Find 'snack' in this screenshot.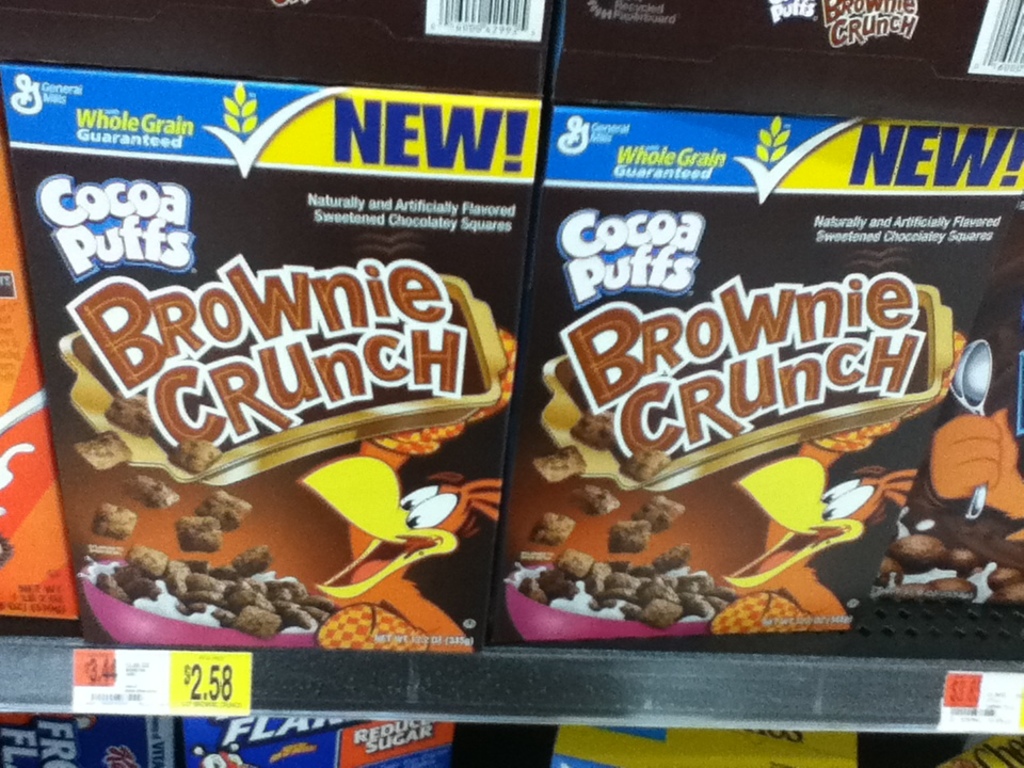
The bounding box for 'snack' is 528/512/578/543.
